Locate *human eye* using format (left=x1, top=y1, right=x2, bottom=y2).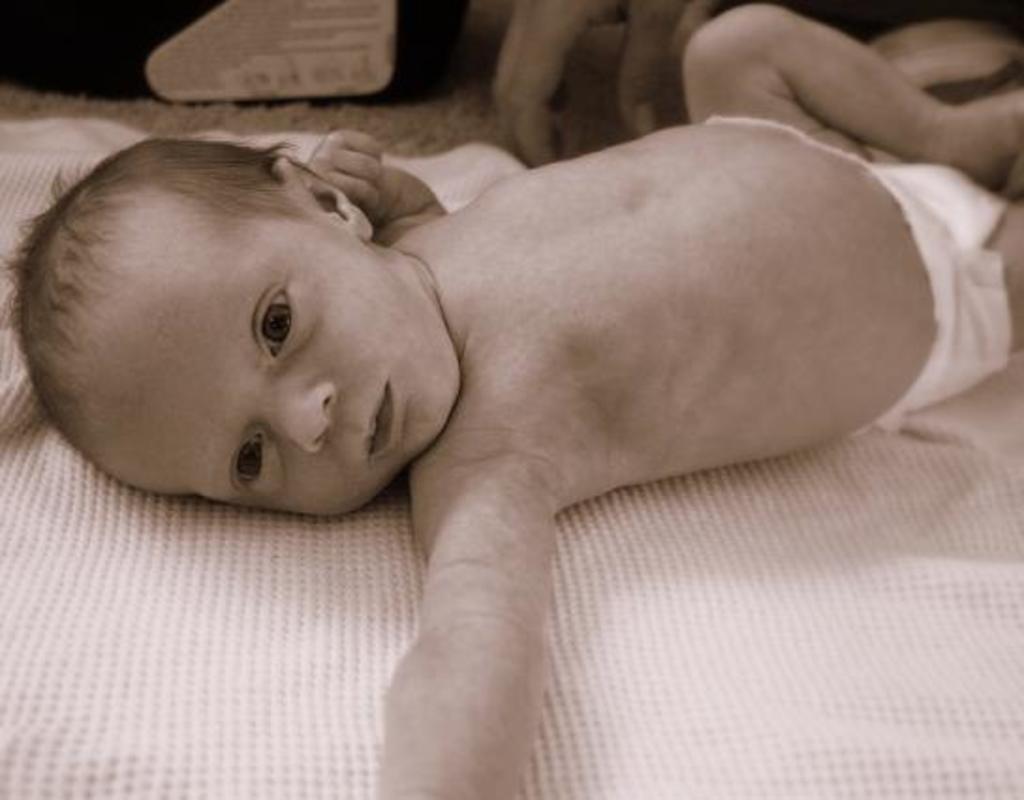
(left=224, top=424, right=274, bottom=500).
